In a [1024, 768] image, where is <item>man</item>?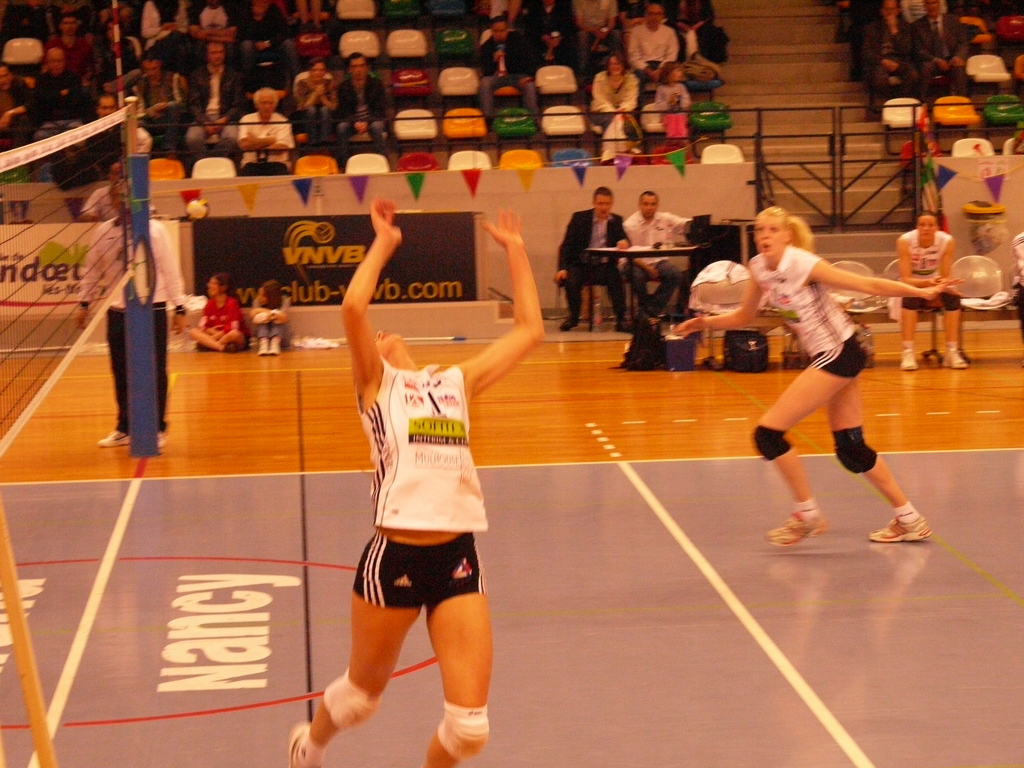
box=[136, 44, 181, 157].
